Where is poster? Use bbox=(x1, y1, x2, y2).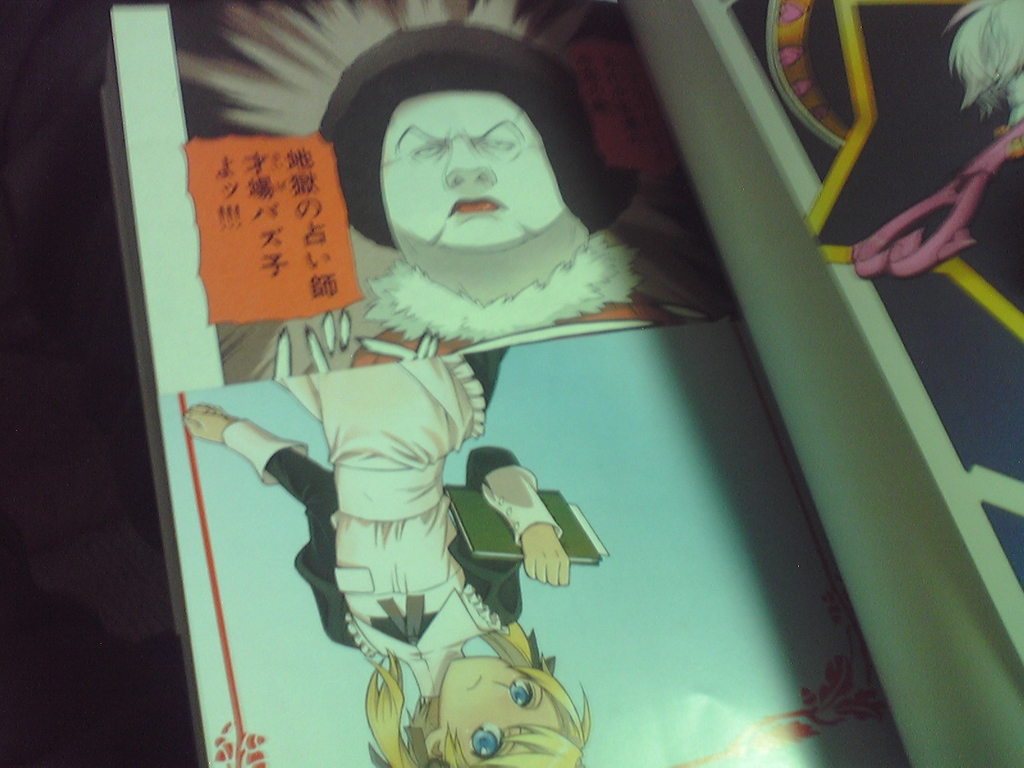
bbox=(154, 0, 913, 767).
